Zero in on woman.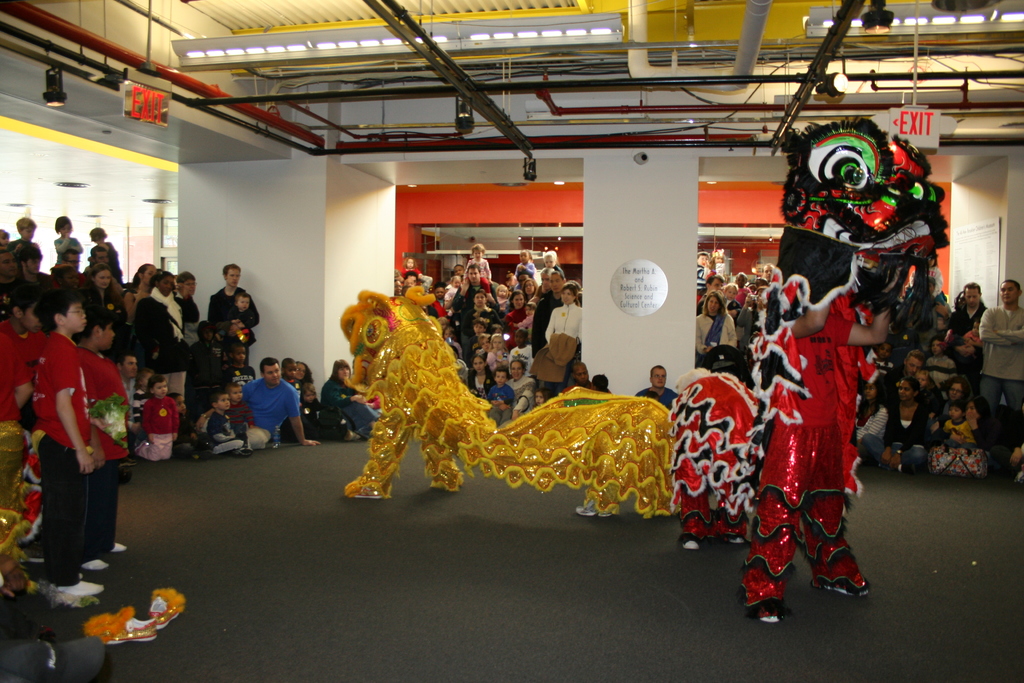
Zeroed in: x1=88, y1=259, x2=128, y2=318.
